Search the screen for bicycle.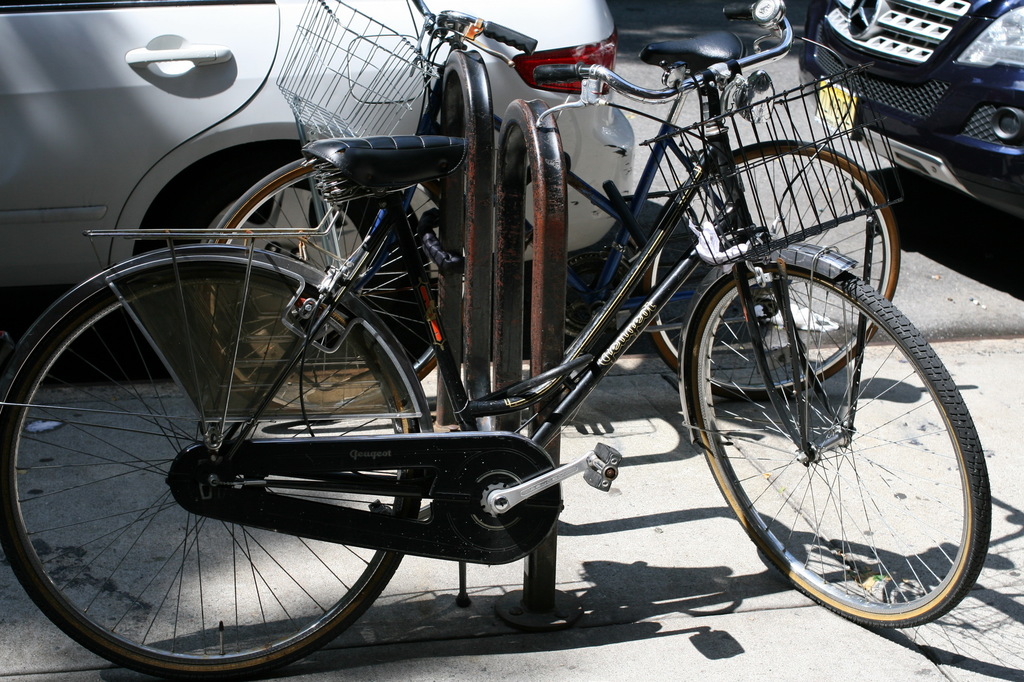
Found at {"x1": 2, "y1": 0, "x2": 994, "y2": 681}.
